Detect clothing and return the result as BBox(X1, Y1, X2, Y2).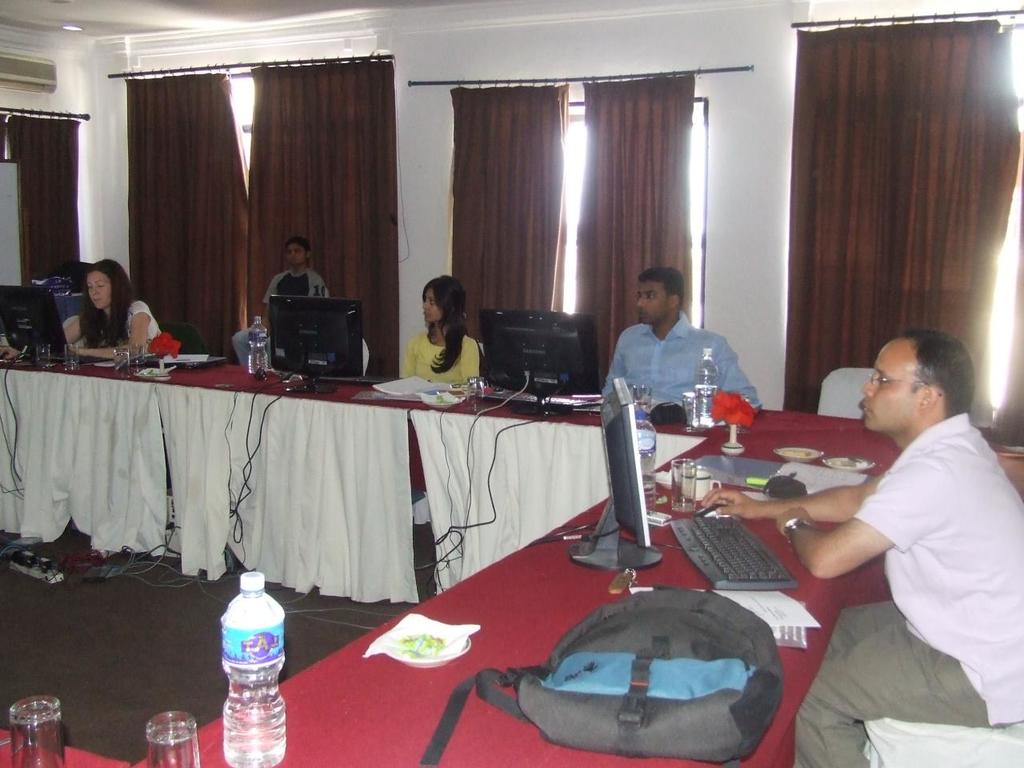
BBox(262, 266, 335, 298).
